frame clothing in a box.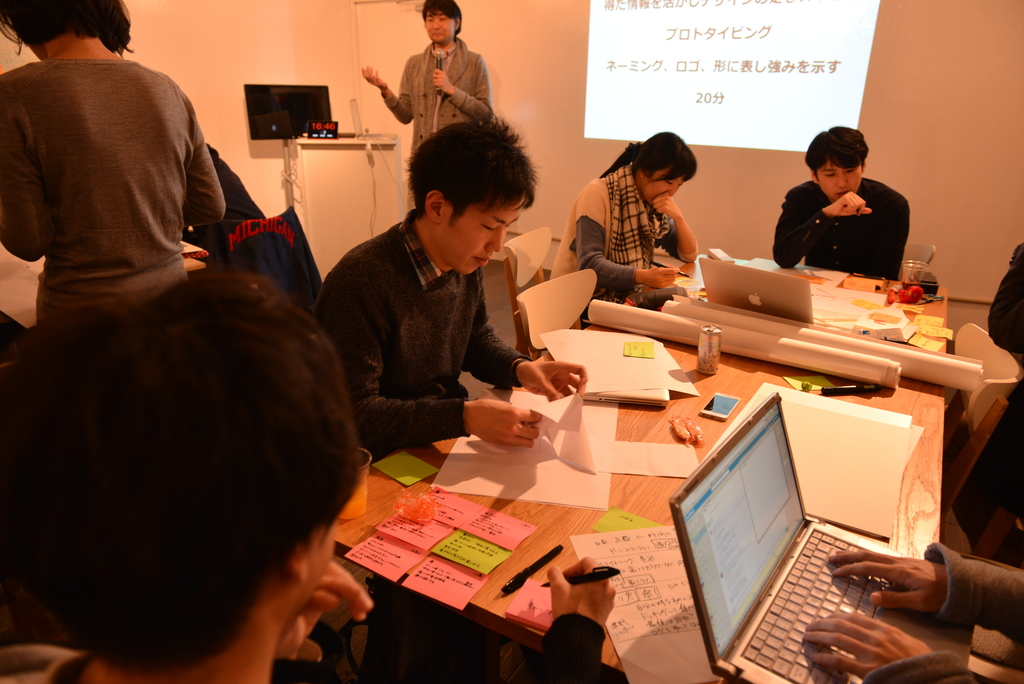
(311,209,530,462).
